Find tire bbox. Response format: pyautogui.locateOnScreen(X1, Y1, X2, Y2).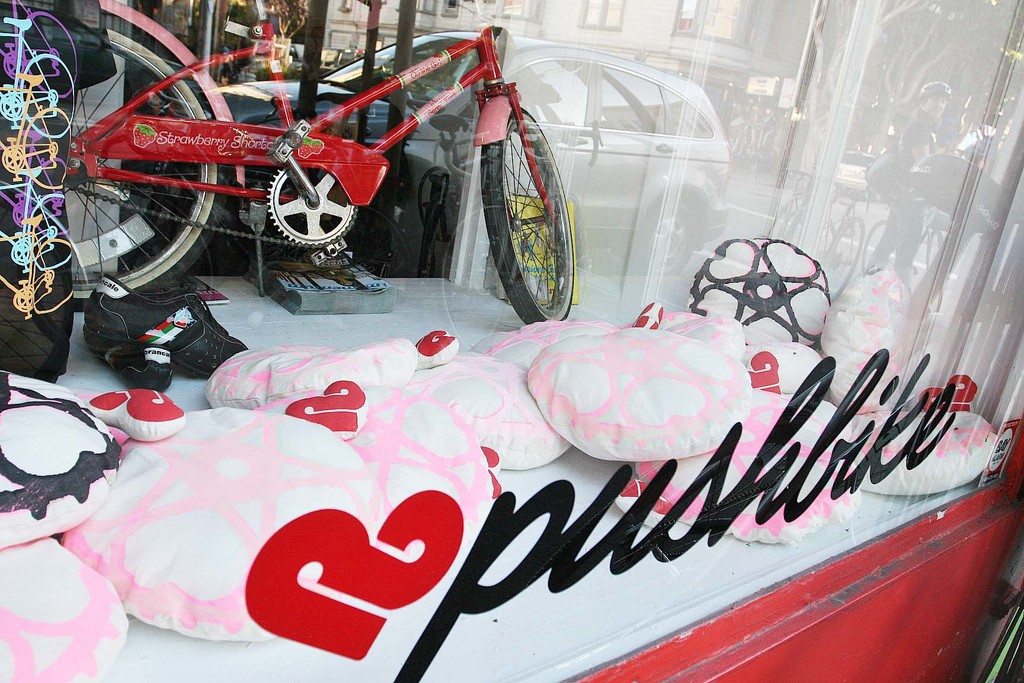
pyautogui.locateOnScreen(61, 15, 228, 310).
